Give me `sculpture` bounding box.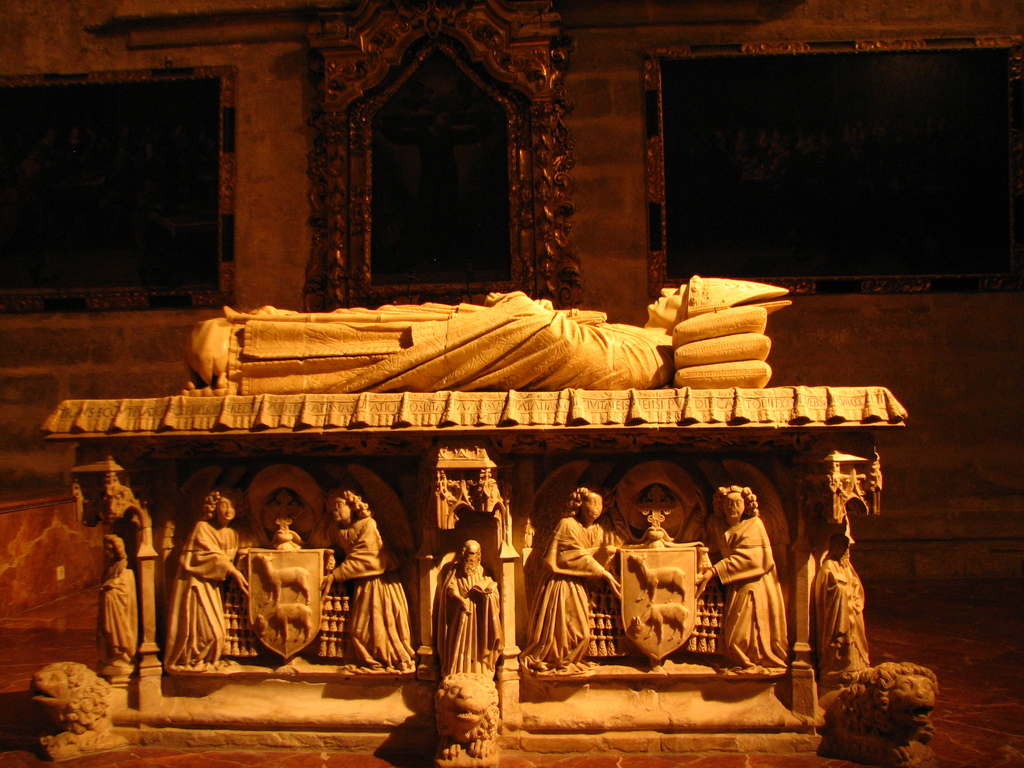
<region>816, 647, 955, 767</region>.
